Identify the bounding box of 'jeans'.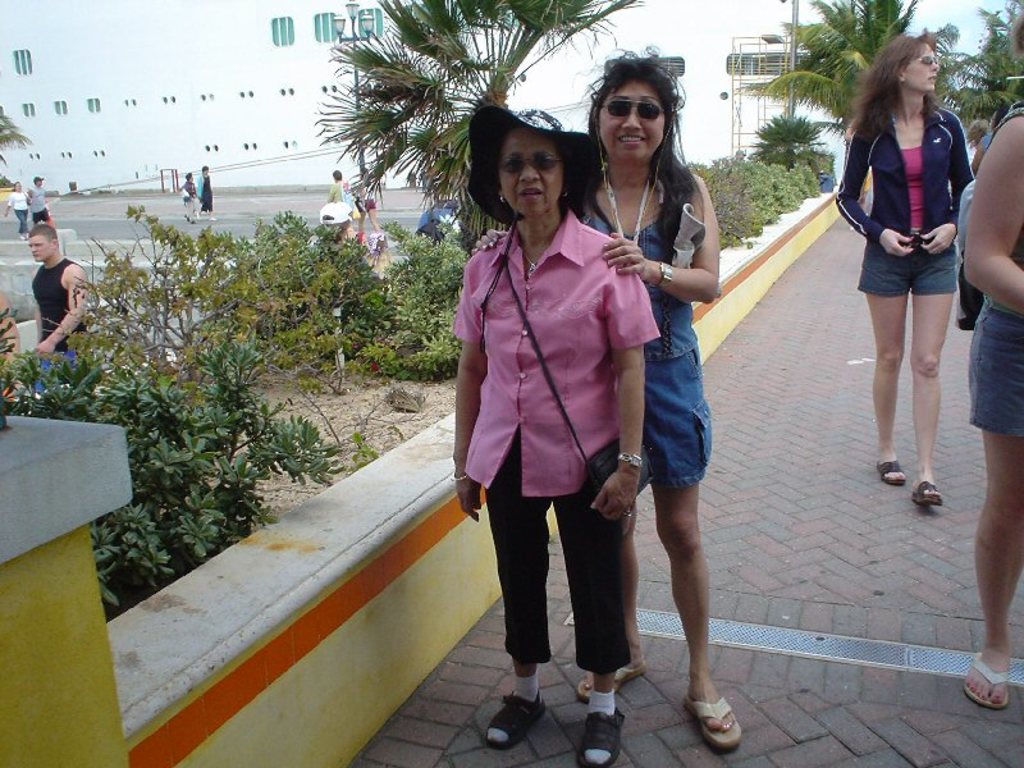
BBox(959, 300, 1023, 430).
